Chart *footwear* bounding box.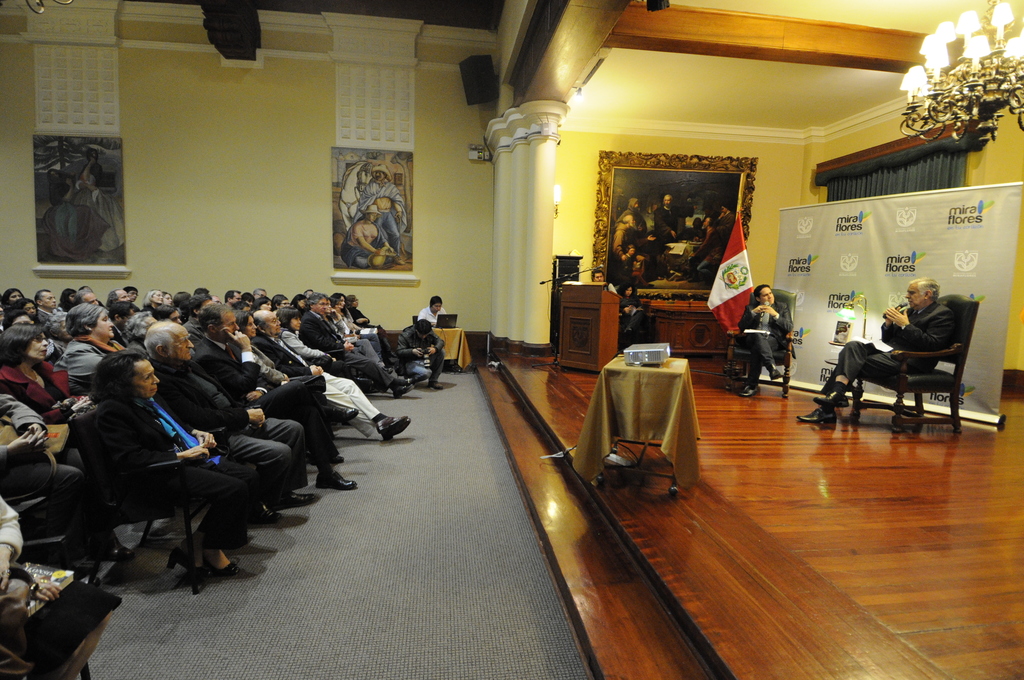
Charted: (left=206, top=558, right=244, bottom=580).
